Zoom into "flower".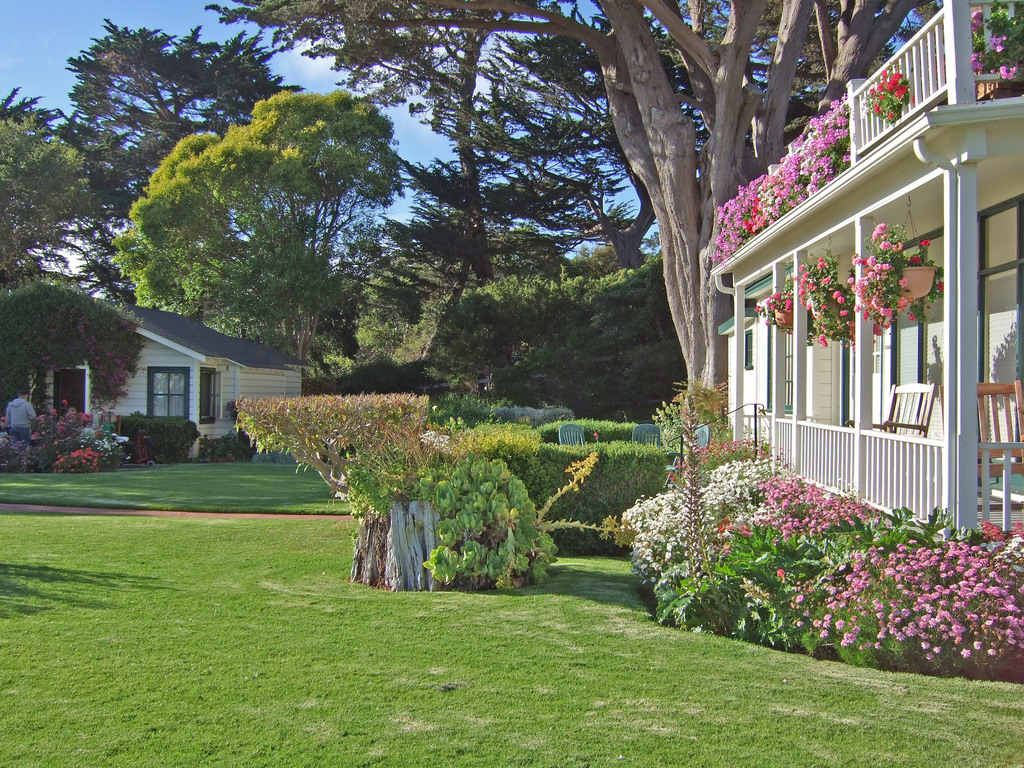
Zoom target: box=[893, 86, 902, 99].
